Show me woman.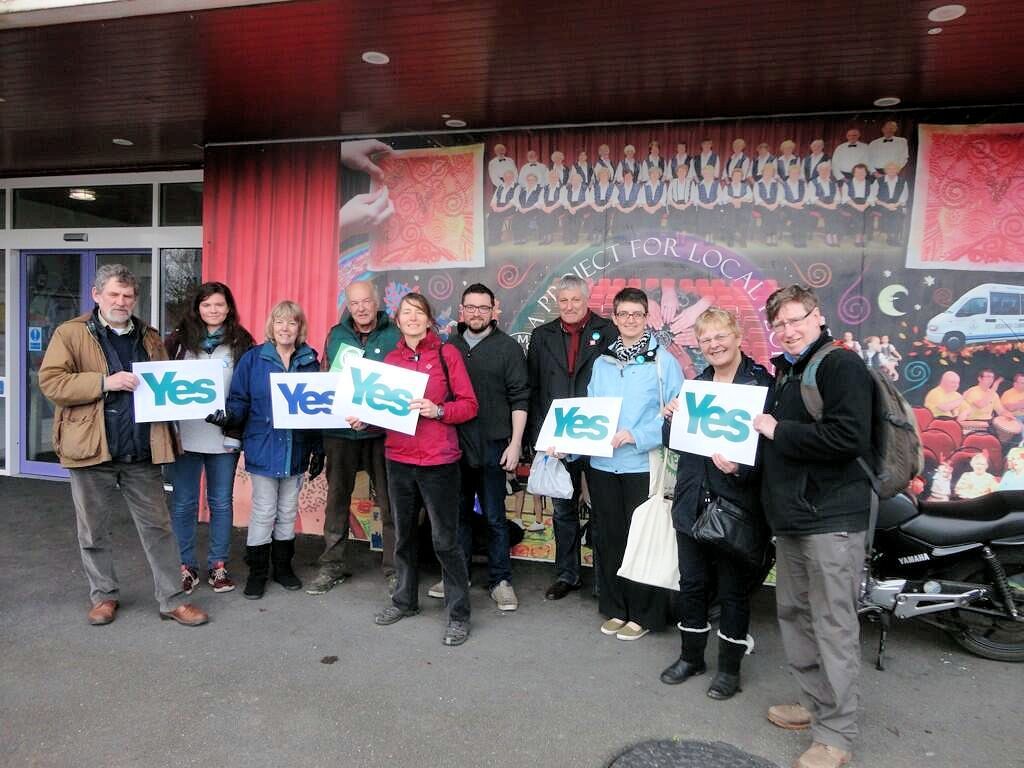
woman is here: [582,290,681,640].
